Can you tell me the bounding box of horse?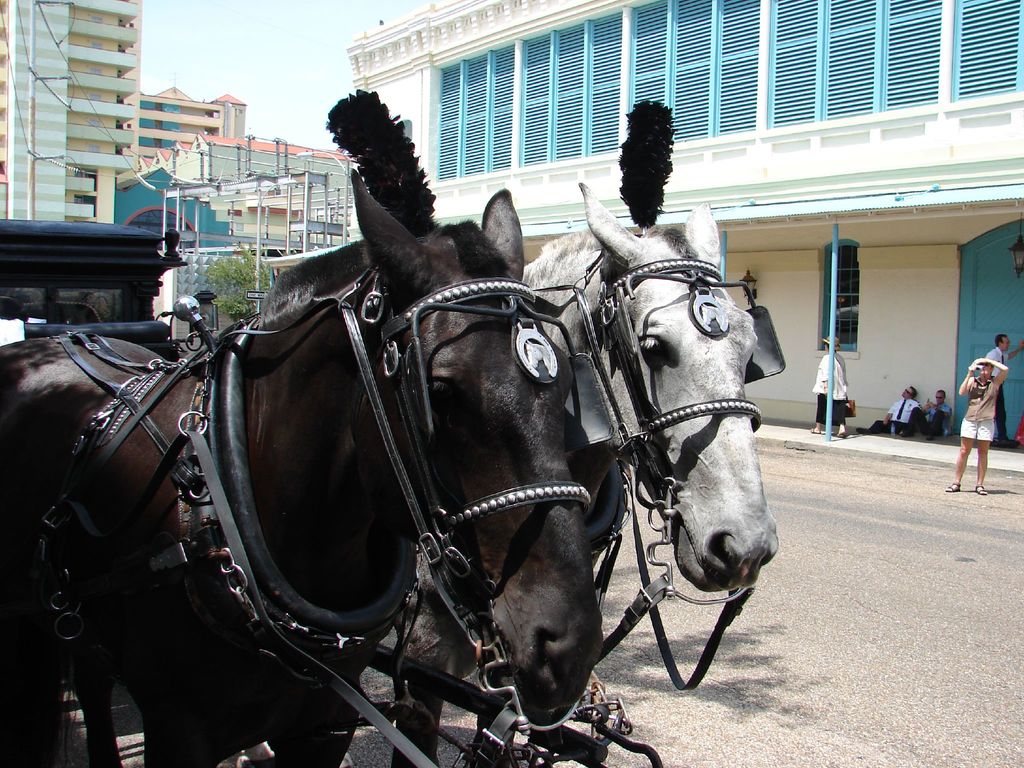
{"x1": 0, "y1": 168, "x2": 605, "y2": 765}.
